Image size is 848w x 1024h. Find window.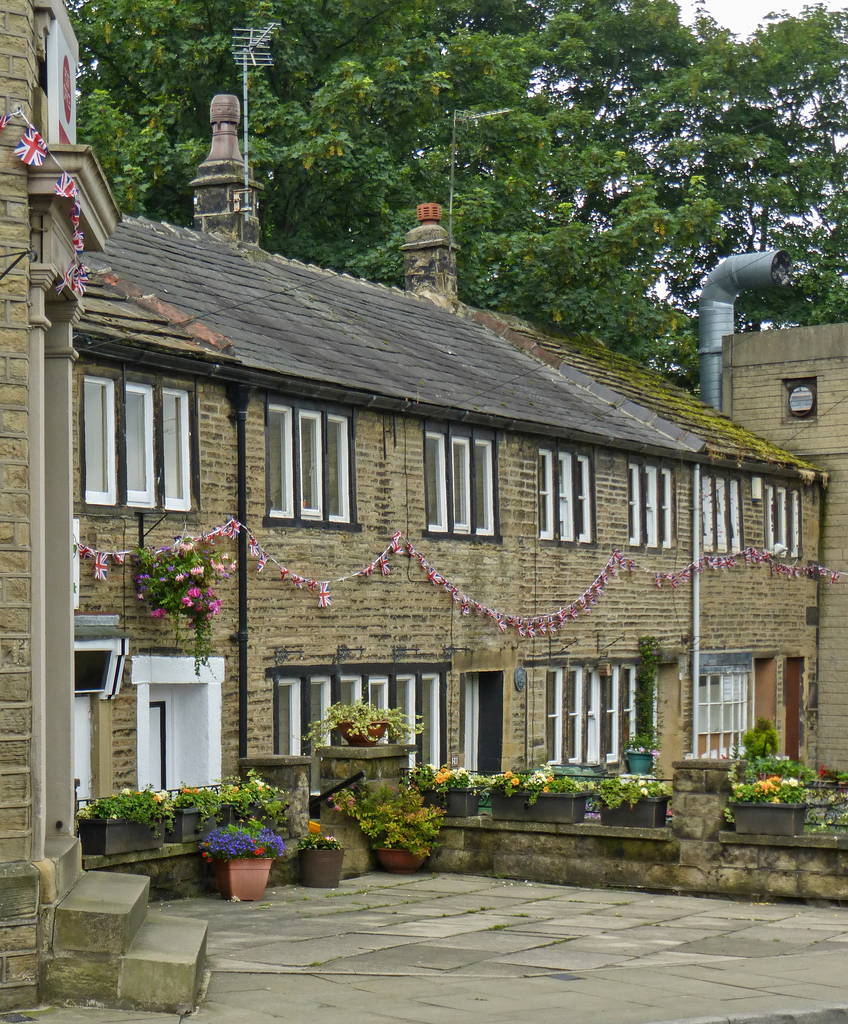
pyautogui.locateOnScreen(301, 413, 318, 518).
